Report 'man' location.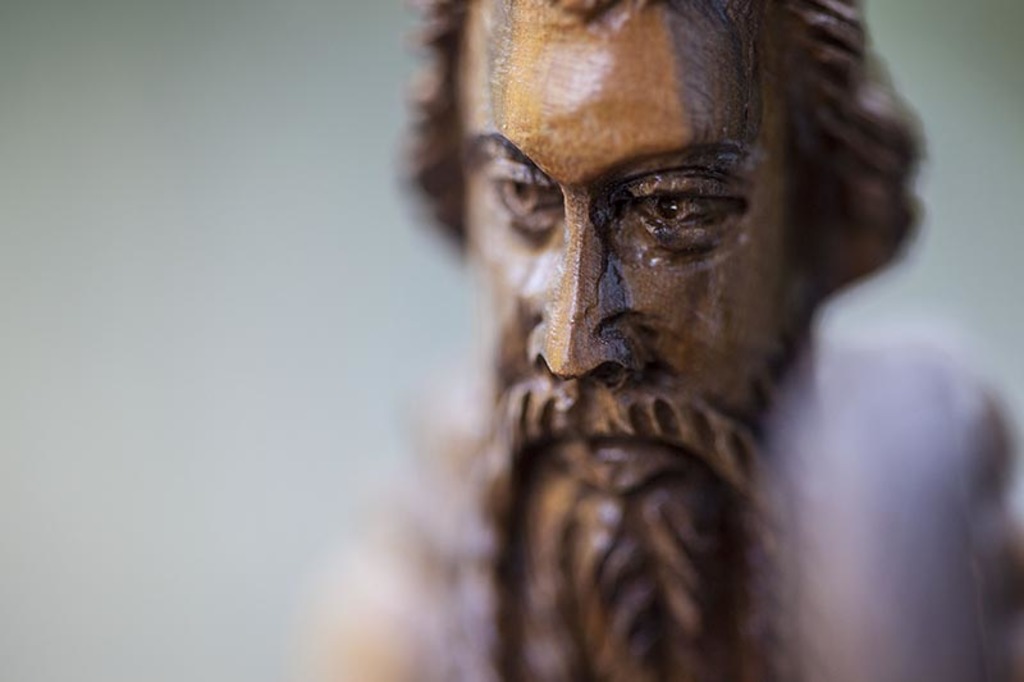
Report: left=325, top=1, right=1007, bottom=677.
